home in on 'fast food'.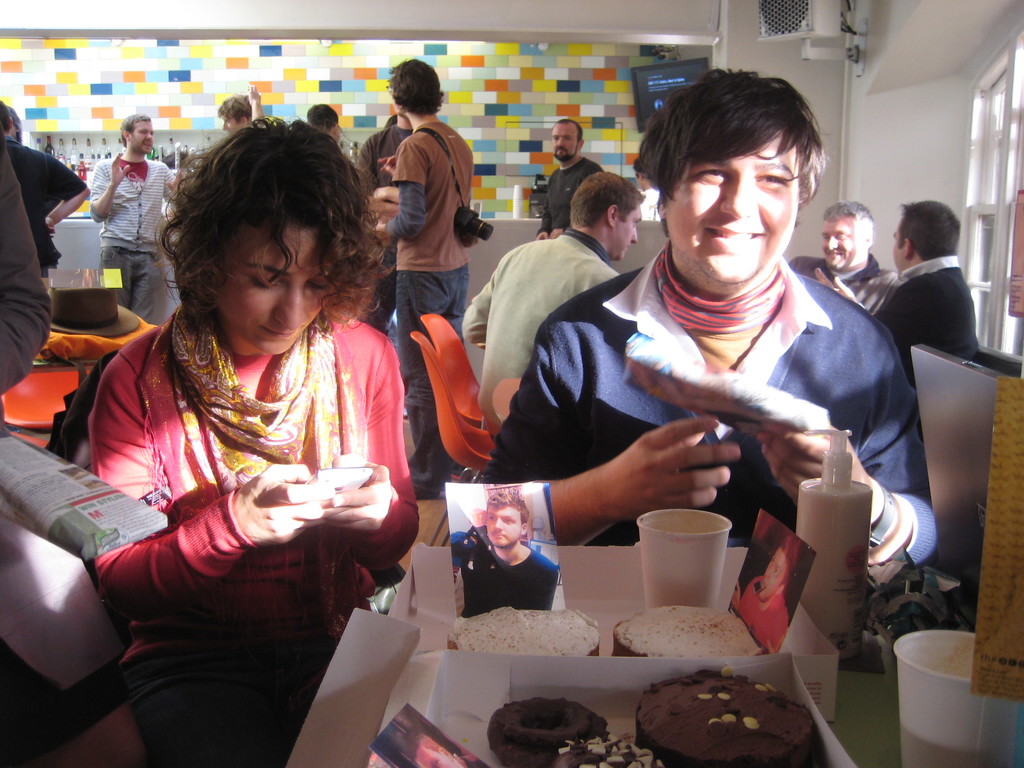
Homed in at pyautogui.locateOnScreen(448, 605, 605, 664).
